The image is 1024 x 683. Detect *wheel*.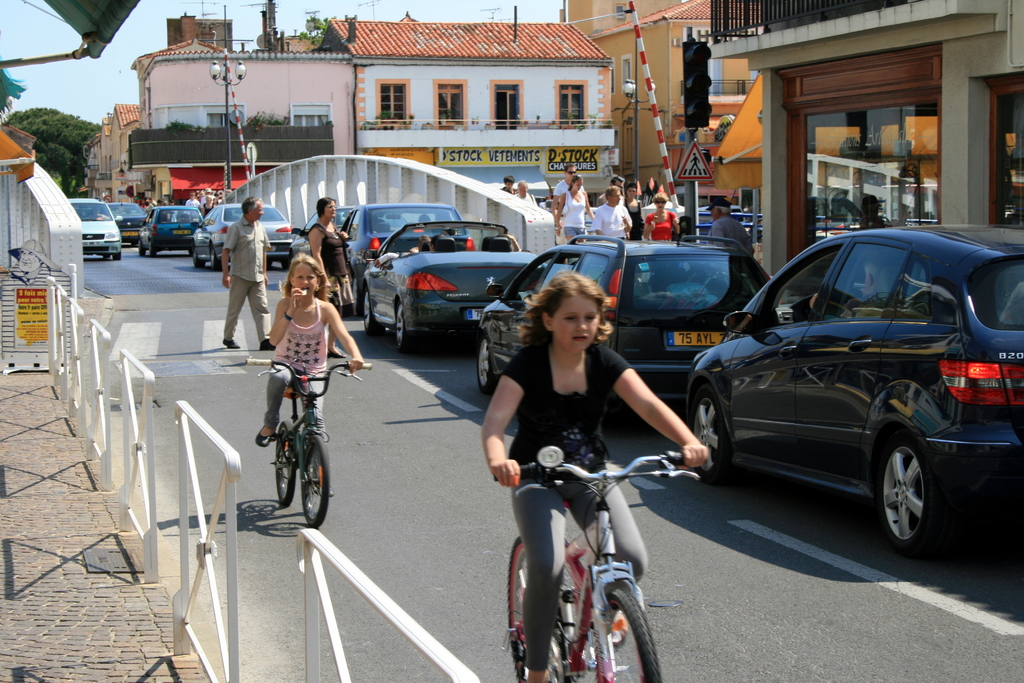
Detection: 269 418 296 506.
